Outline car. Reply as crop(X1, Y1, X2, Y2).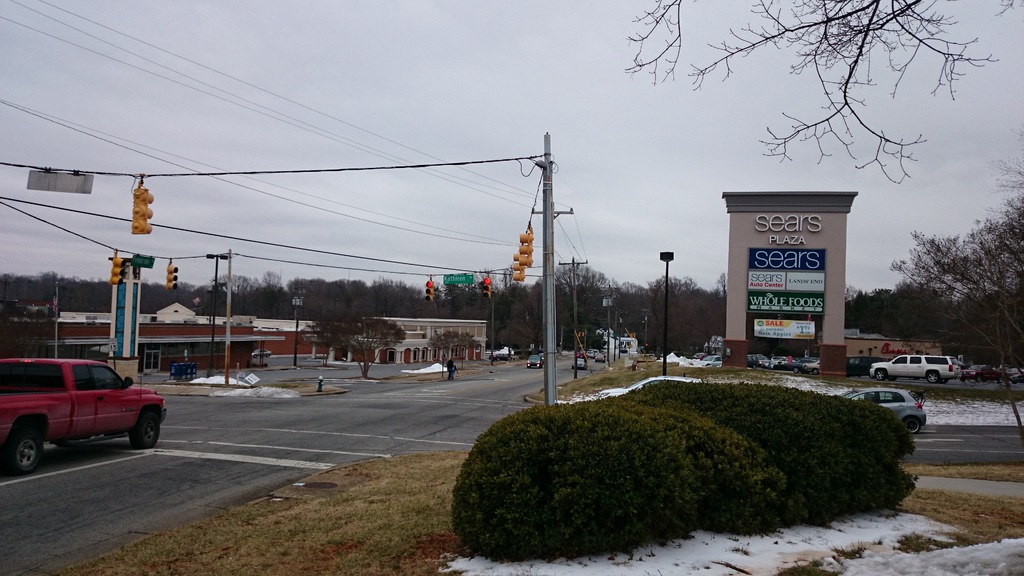
crop(588, 346, 595, 360).
